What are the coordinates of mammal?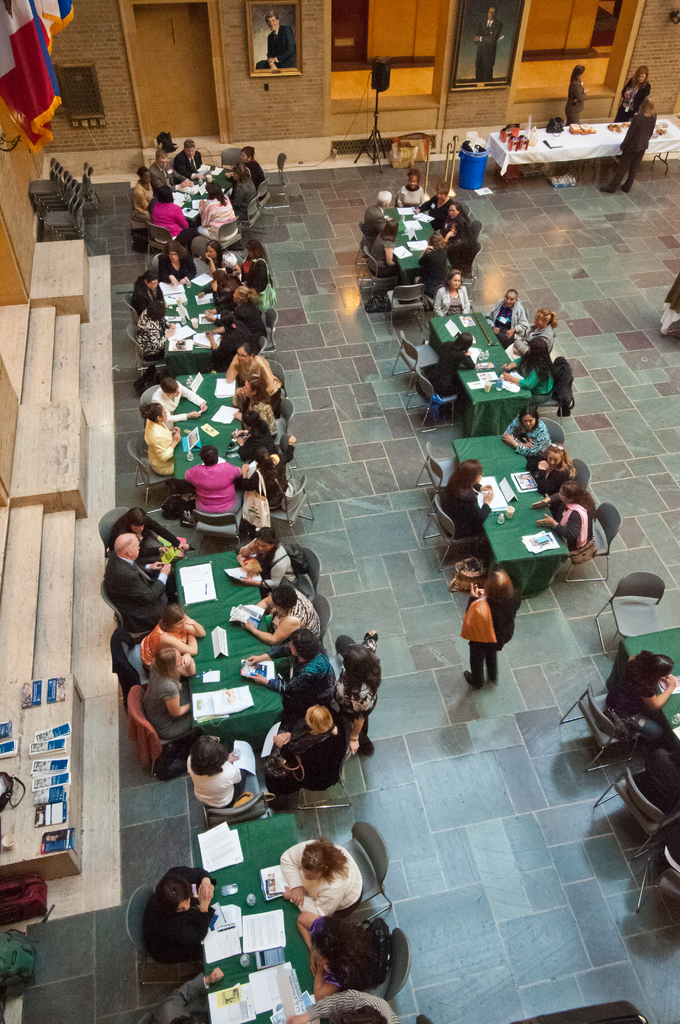
x1=233 y1=378 x2=275 y2=426.
